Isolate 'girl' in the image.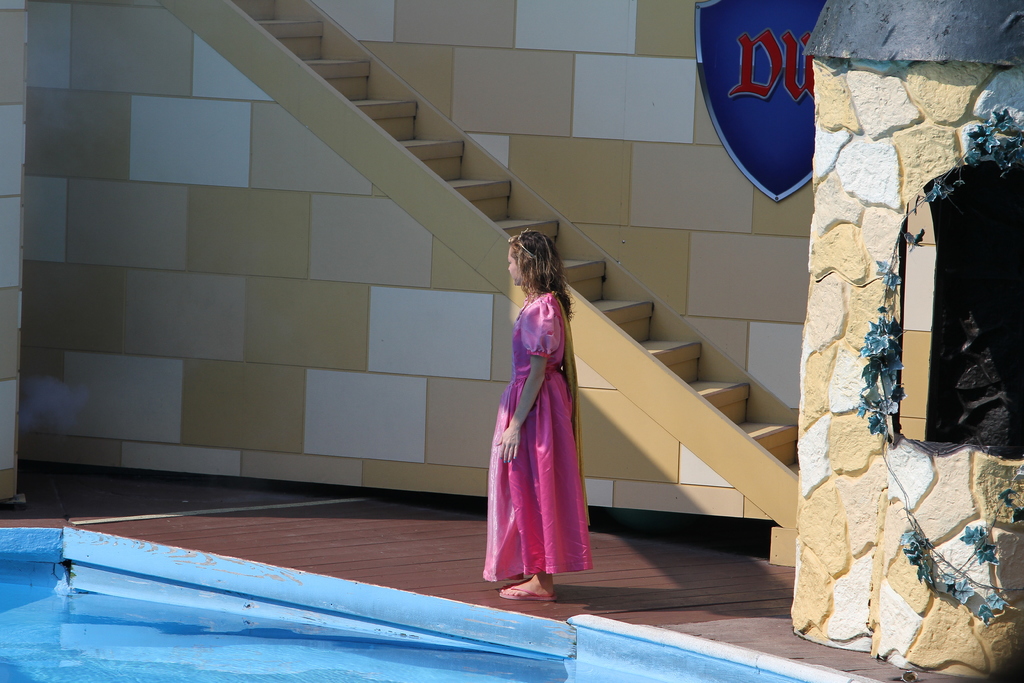
Isolated region: (left=479, top=231, right=589, bottom=599).
